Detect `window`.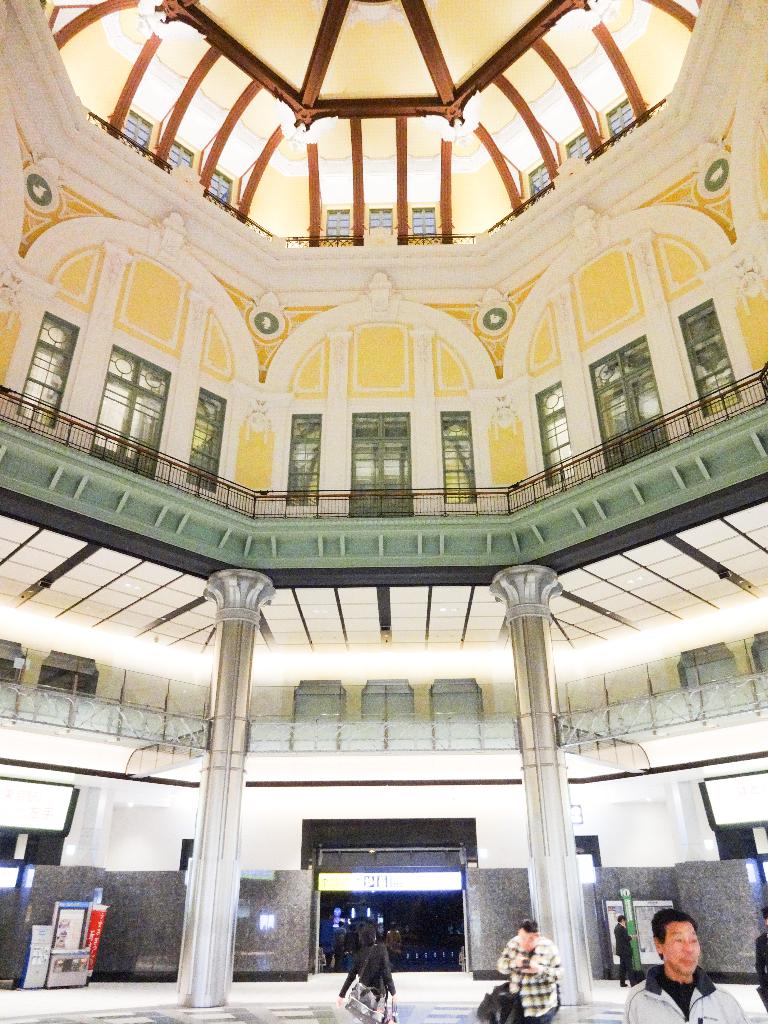
Detected at 669, 652, 739, 729.
